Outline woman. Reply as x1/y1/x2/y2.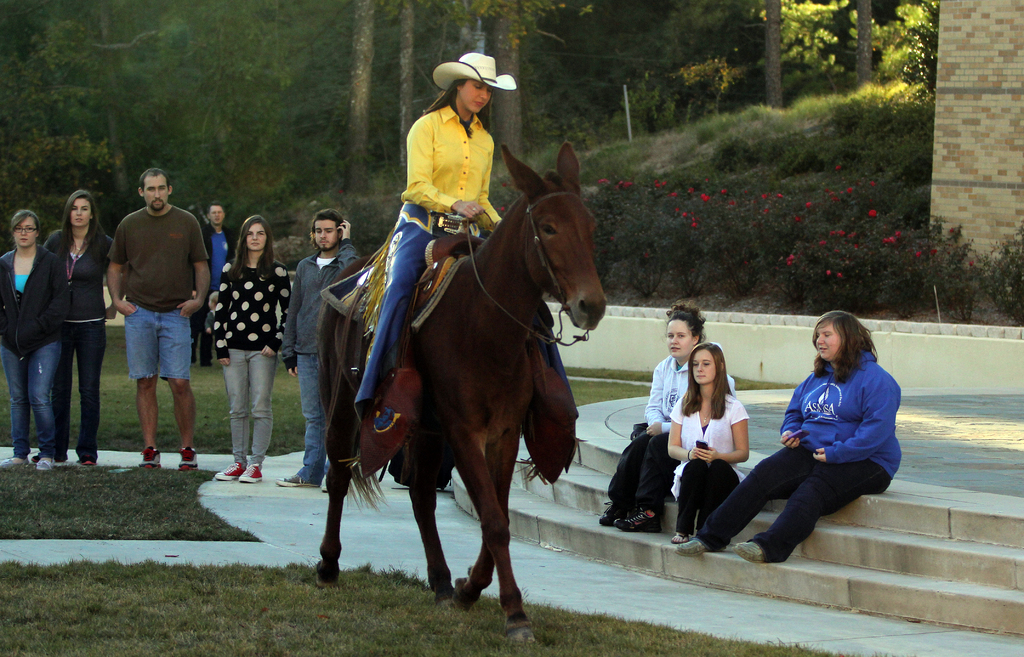
220/217/293/481.
